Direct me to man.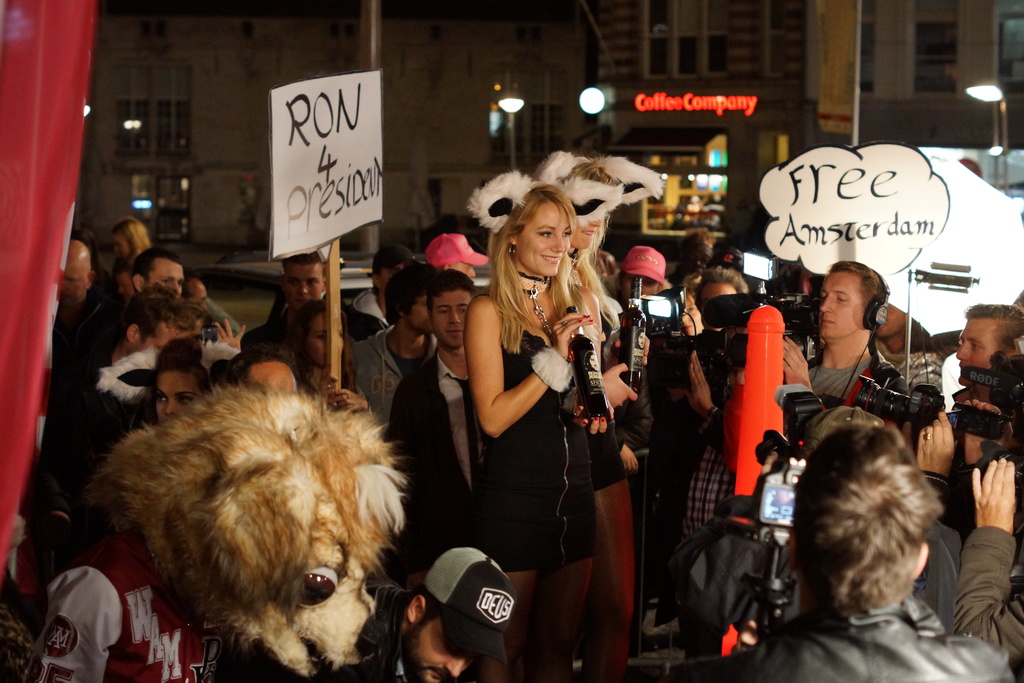
Direction: 423/233/477/283.
